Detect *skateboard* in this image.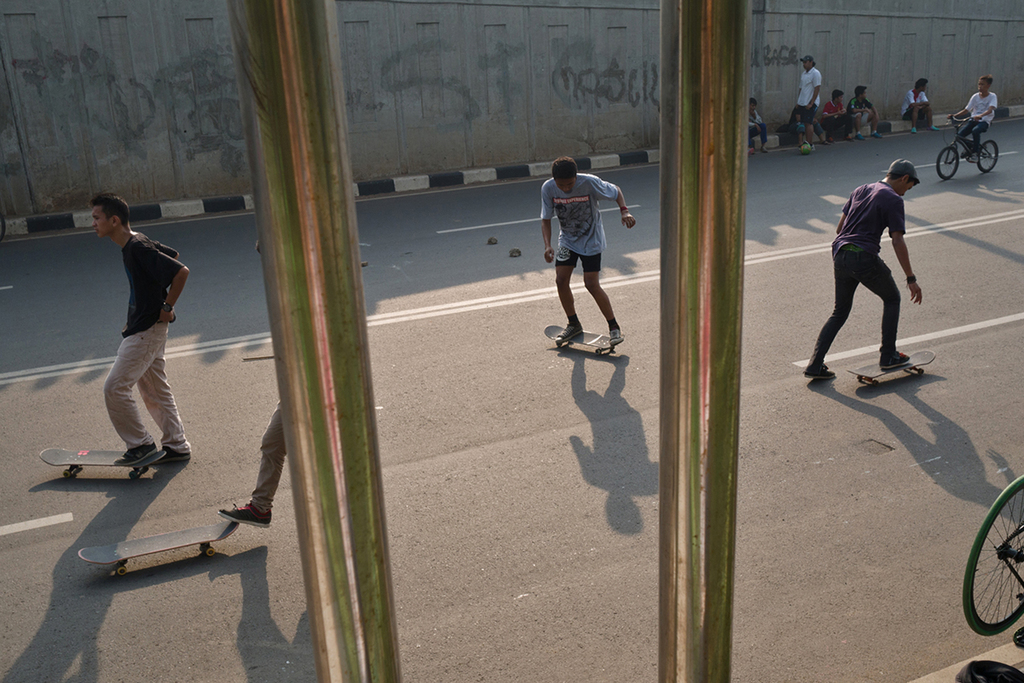
Detection: locate(543, 322, 625, 356).
